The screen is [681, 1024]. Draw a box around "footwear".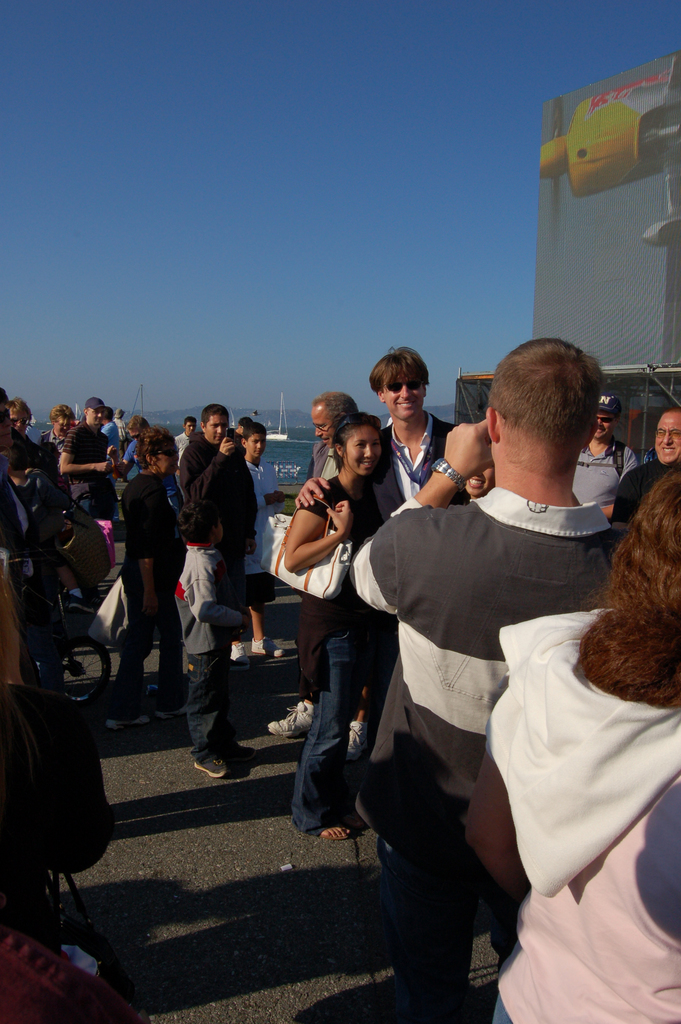
Rect(158, 702, 188, 716).
